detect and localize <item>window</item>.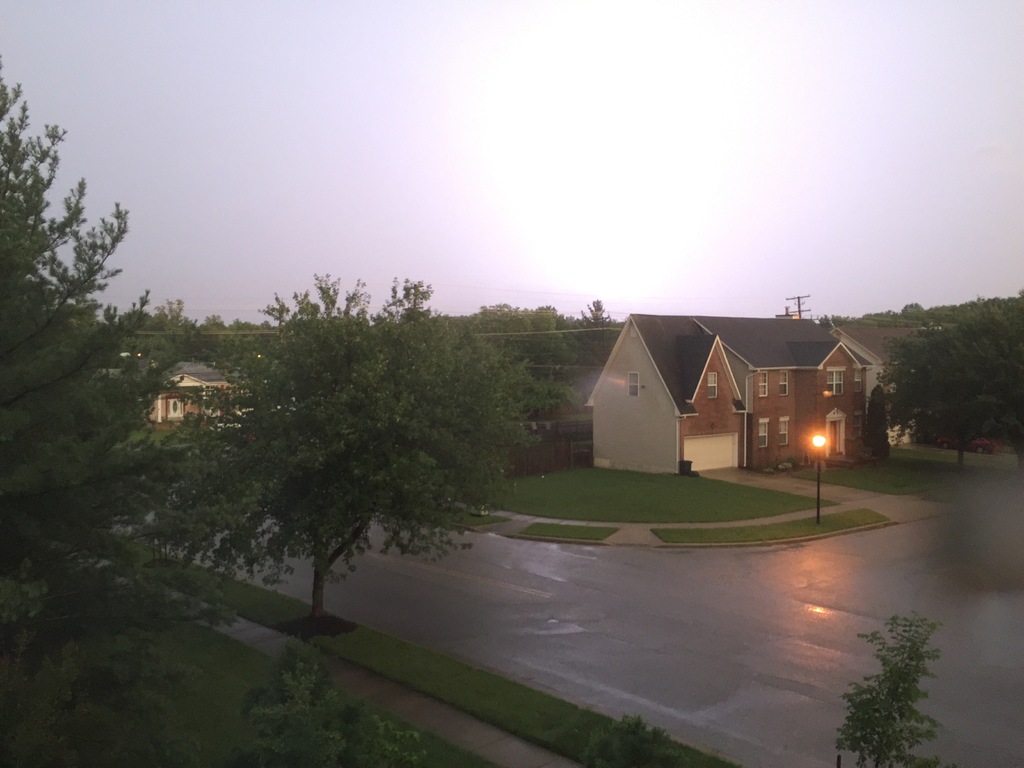
Localized at x1=779, y1=373, x2=788, y2=394.
